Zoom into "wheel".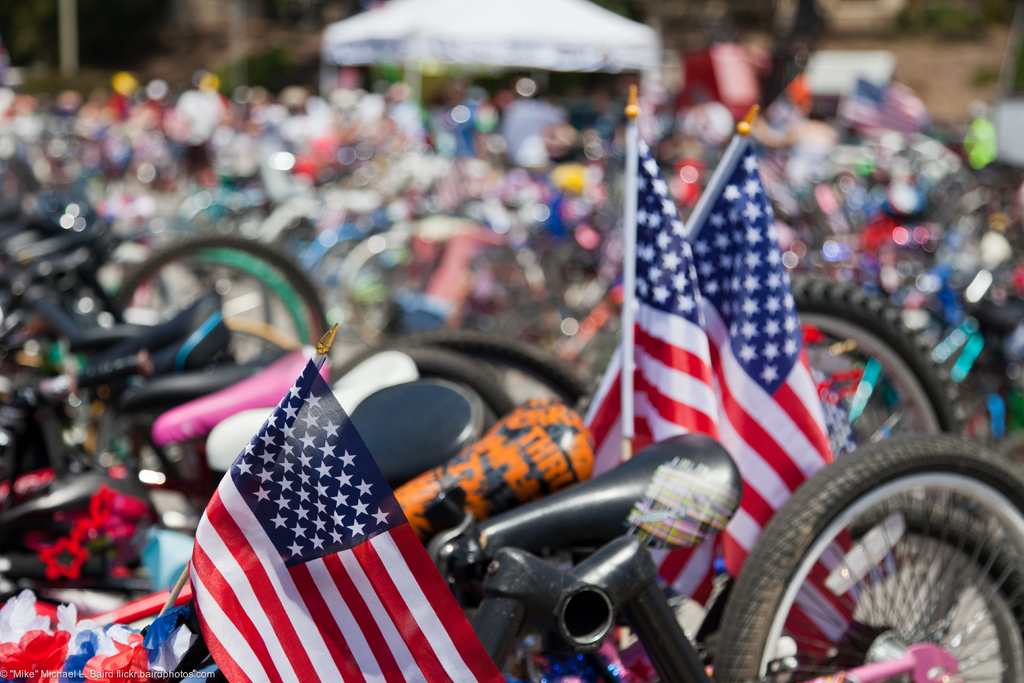
Zoom target: detection(704, 431, 1023, 682).
